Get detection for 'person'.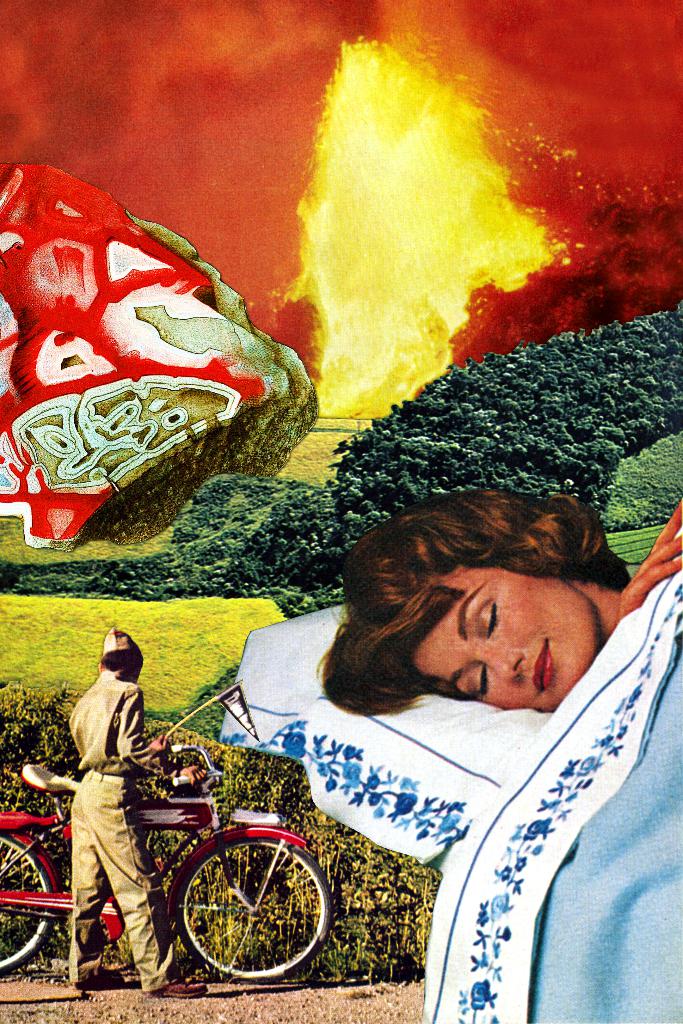
Detection: region(313, 502, 682, 722).
